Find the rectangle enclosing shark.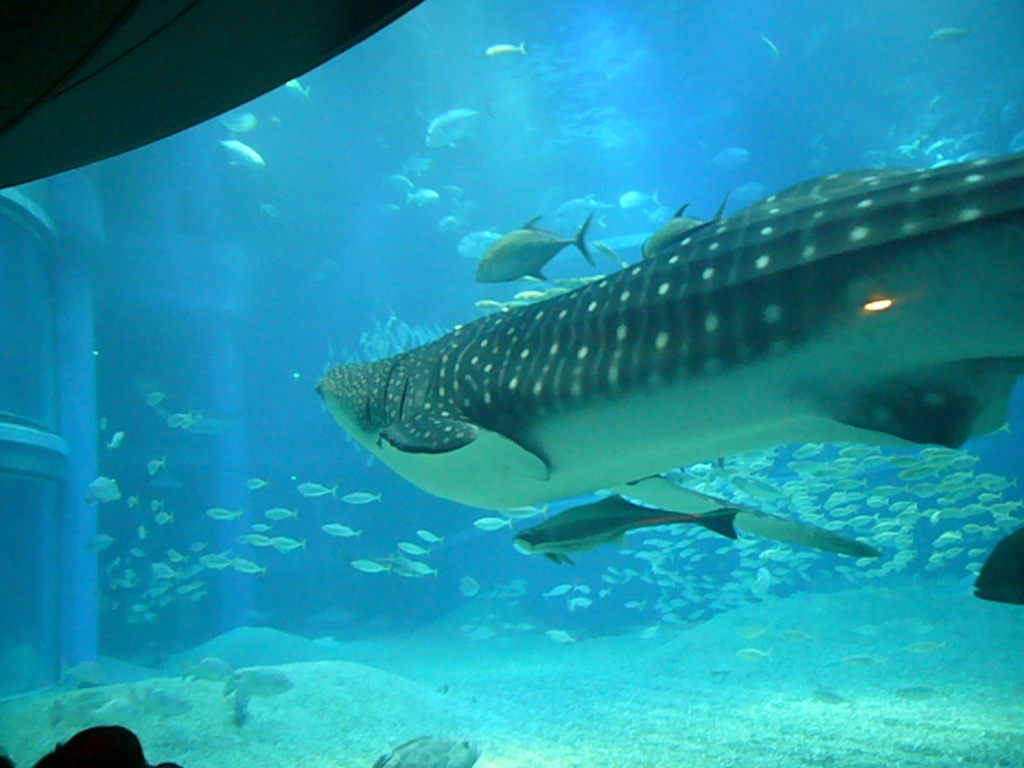
[left=308, top=148, right=1021, bottom=511].
